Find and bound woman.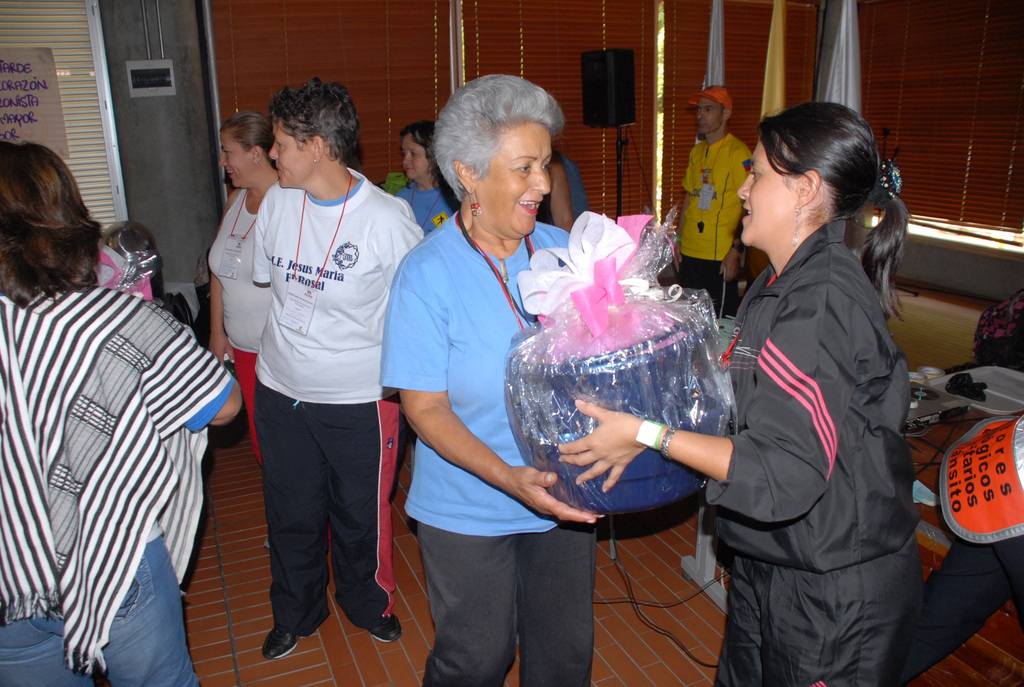
Bound: [377,82,578,686].
